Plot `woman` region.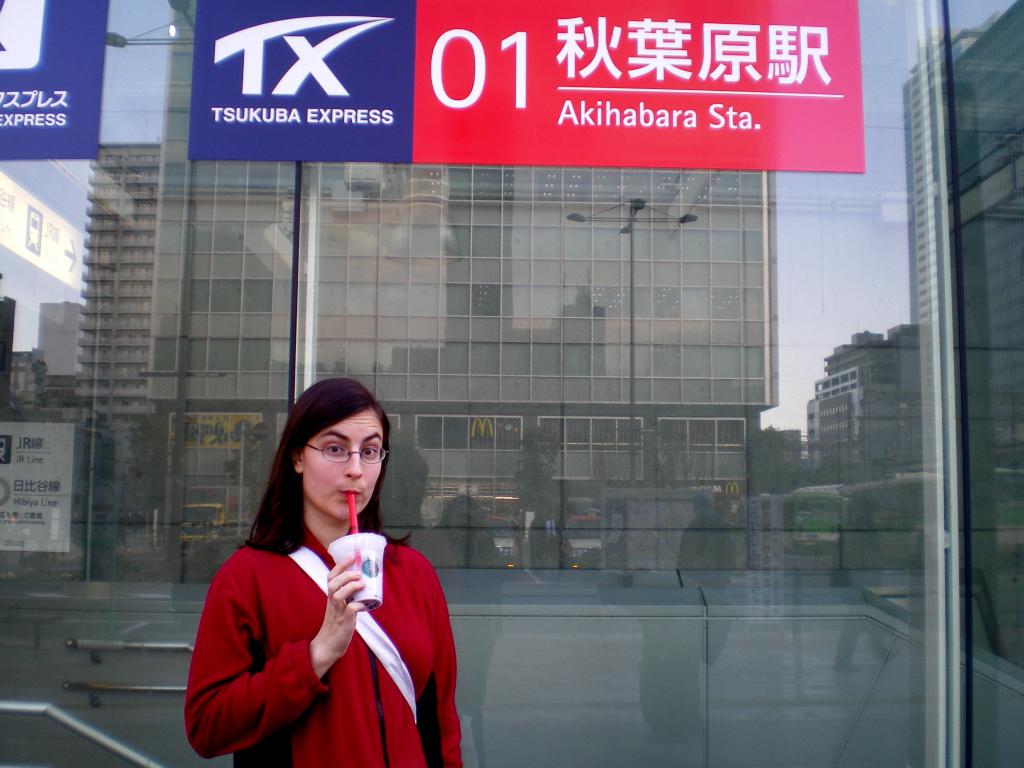
Plotted at region(174, 383, 458, 767).
